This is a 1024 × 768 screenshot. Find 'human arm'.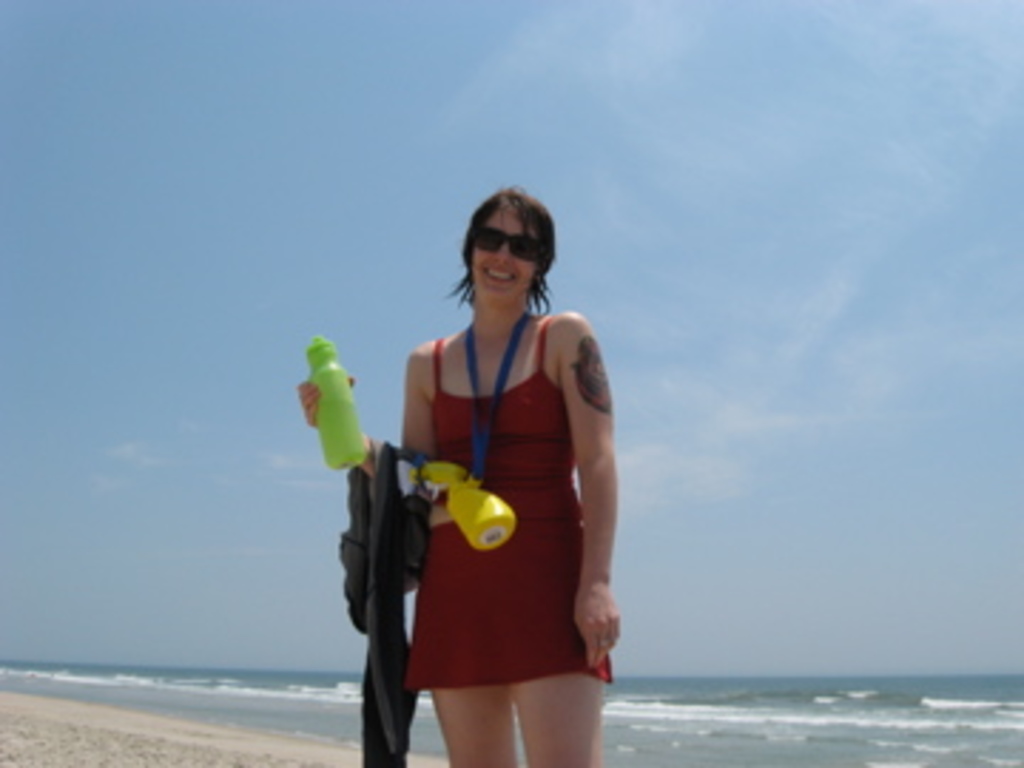
Bounding box: box(535, 321, 614, 691).
